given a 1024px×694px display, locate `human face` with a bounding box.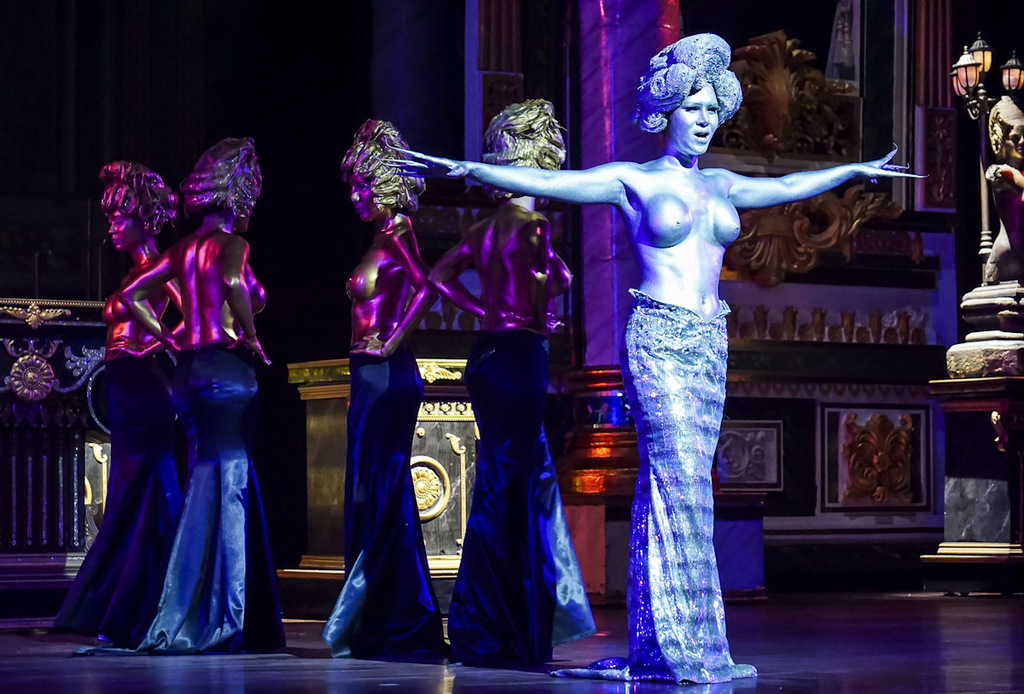
Located: bbox=(668, 78, 723, 155).
